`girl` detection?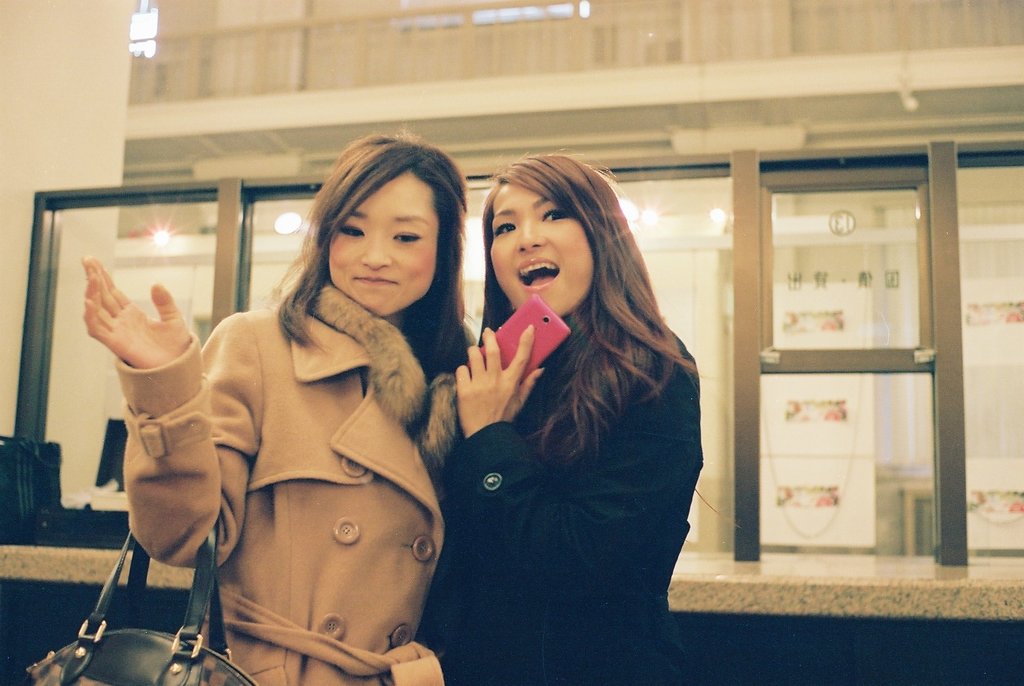
428 146 747 685
